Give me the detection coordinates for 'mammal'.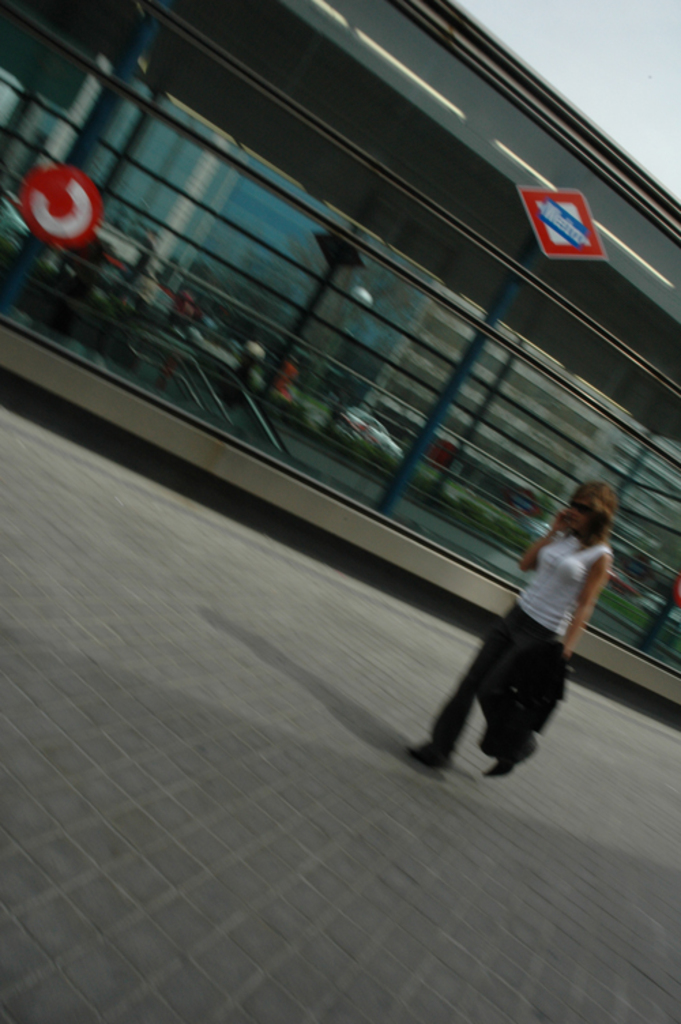
x1=449 y1=497 x2=616 y2=773.
